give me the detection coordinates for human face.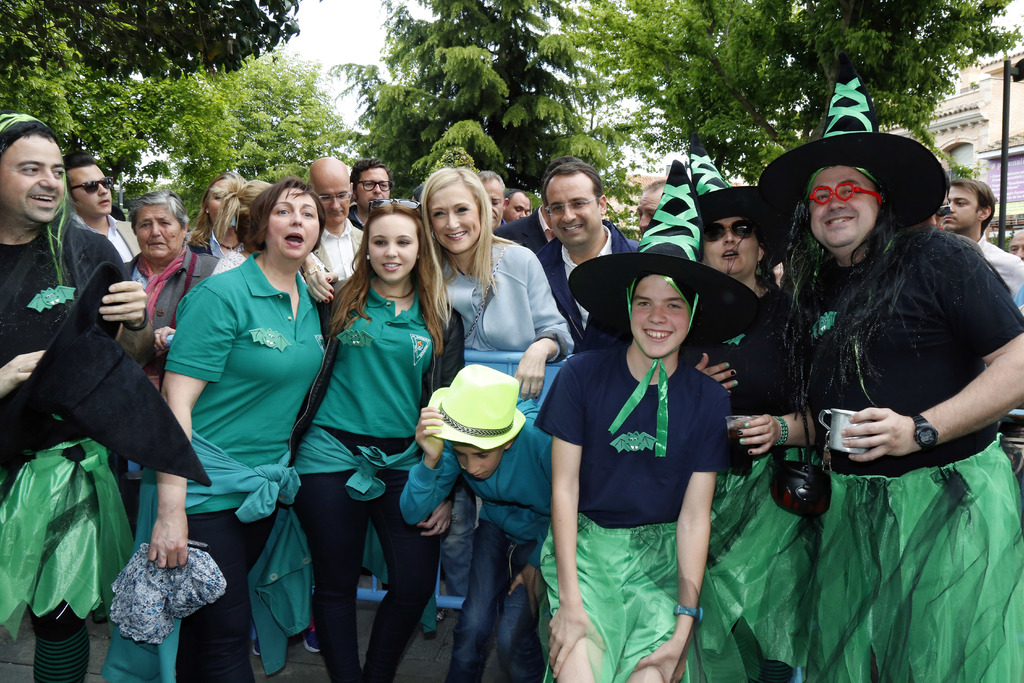
<region>515, 192, 527, 213</region>.
